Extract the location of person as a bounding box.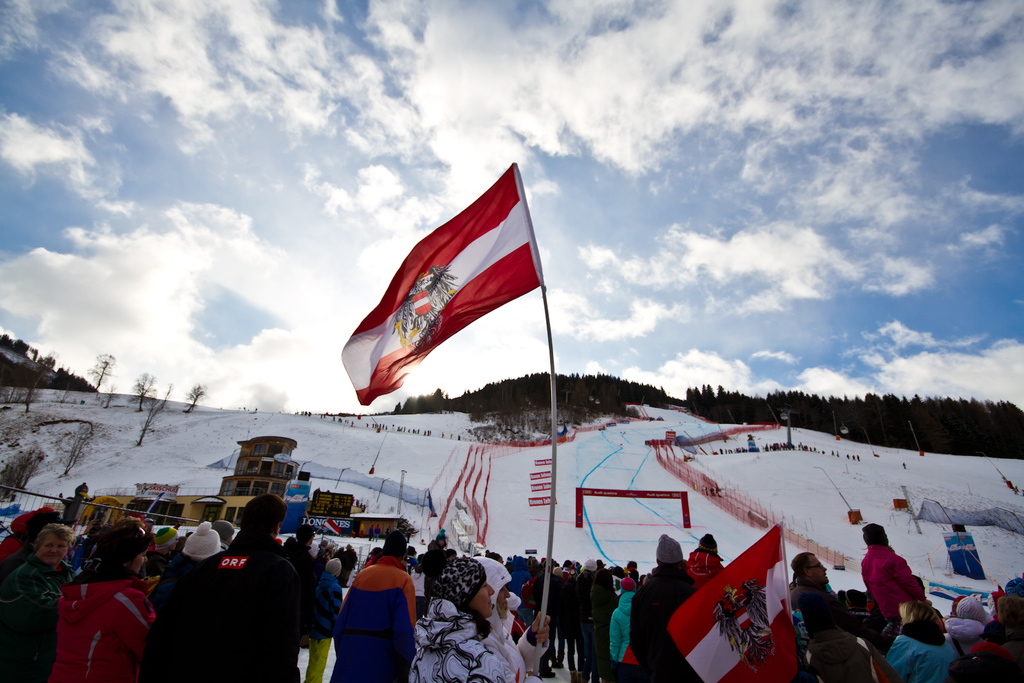
bbox(868, 533, 933, 644).
